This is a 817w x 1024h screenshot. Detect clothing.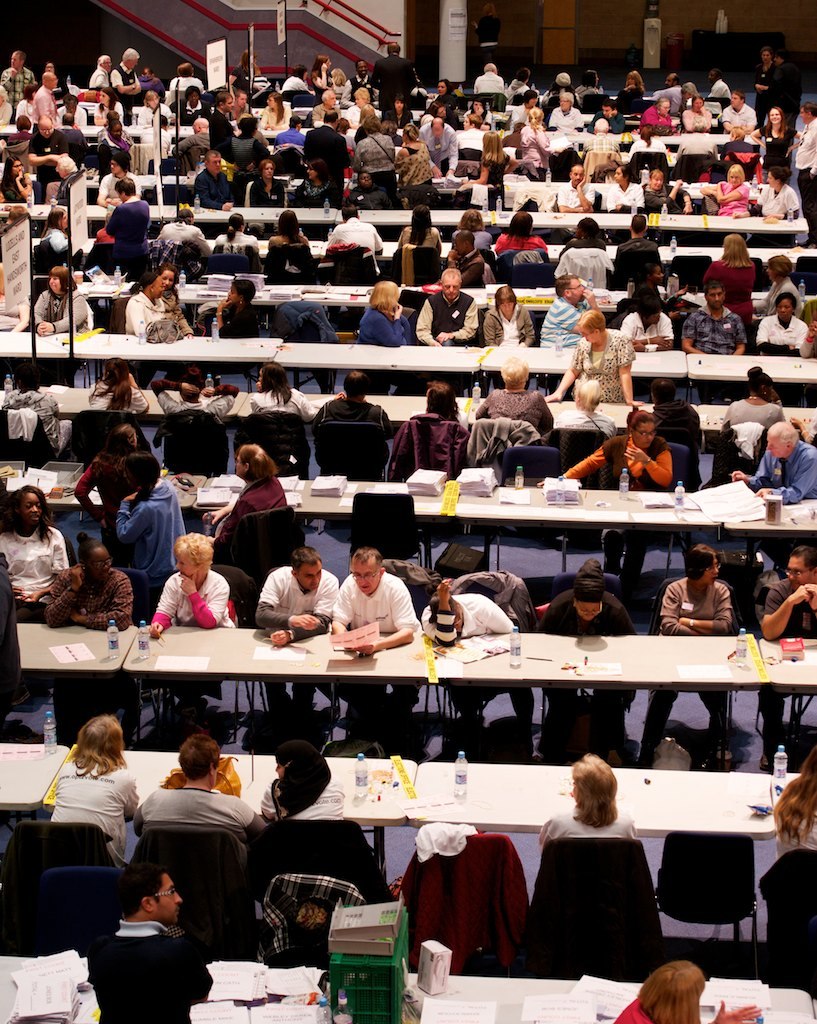
<bbox>262, 776, 347, 828</bbox>.
